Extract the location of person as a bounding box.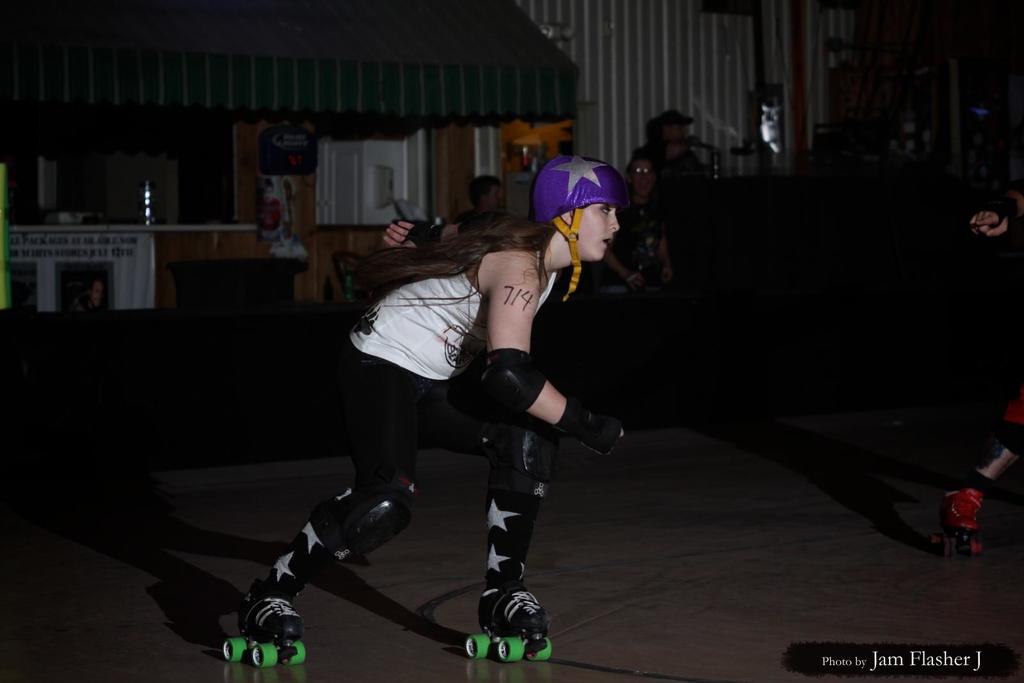
box=[257, 178, 287, 239].
